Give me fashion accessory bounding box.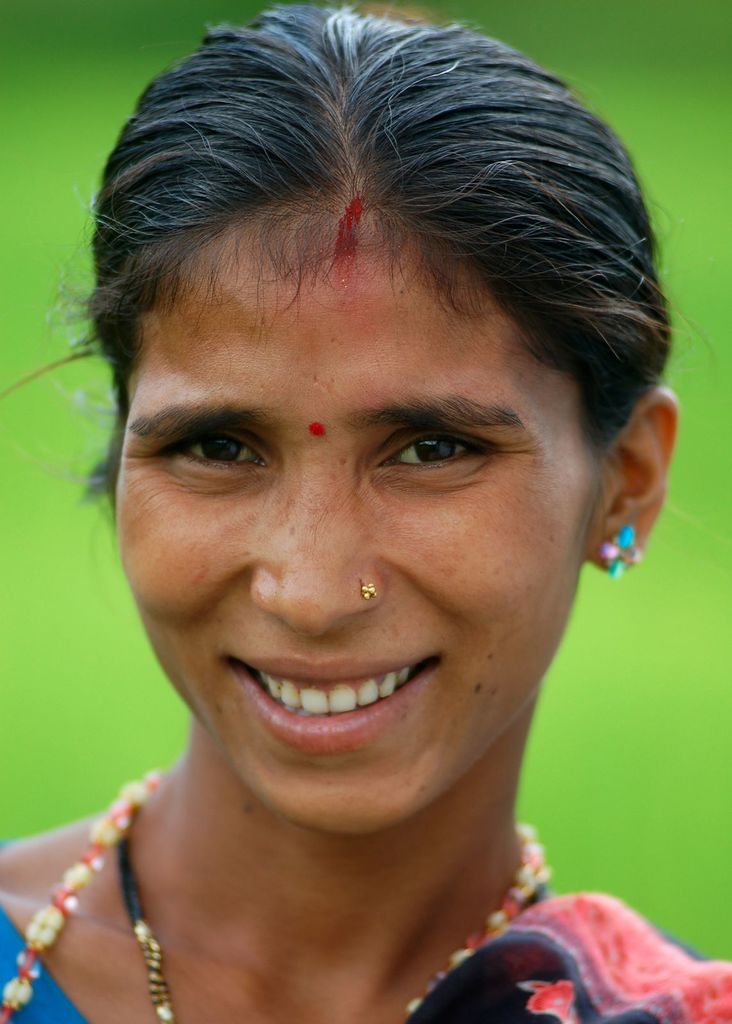
(0,757,559,1023).
